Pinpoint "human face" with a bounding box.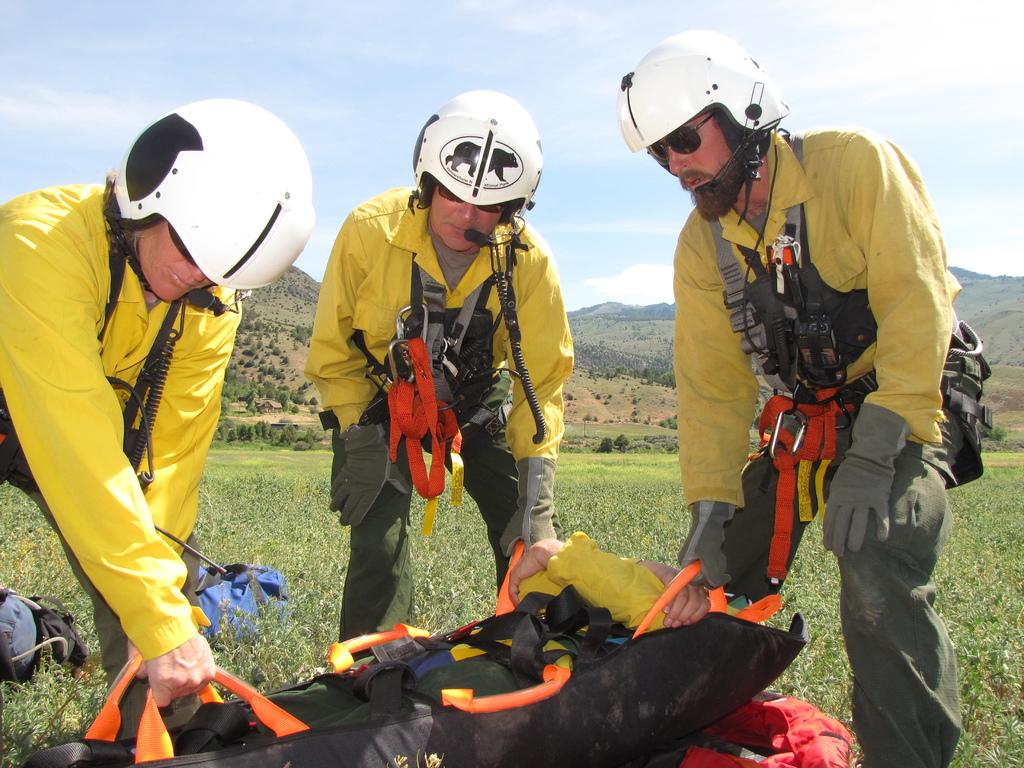
region(655, 111, 746, 204).
